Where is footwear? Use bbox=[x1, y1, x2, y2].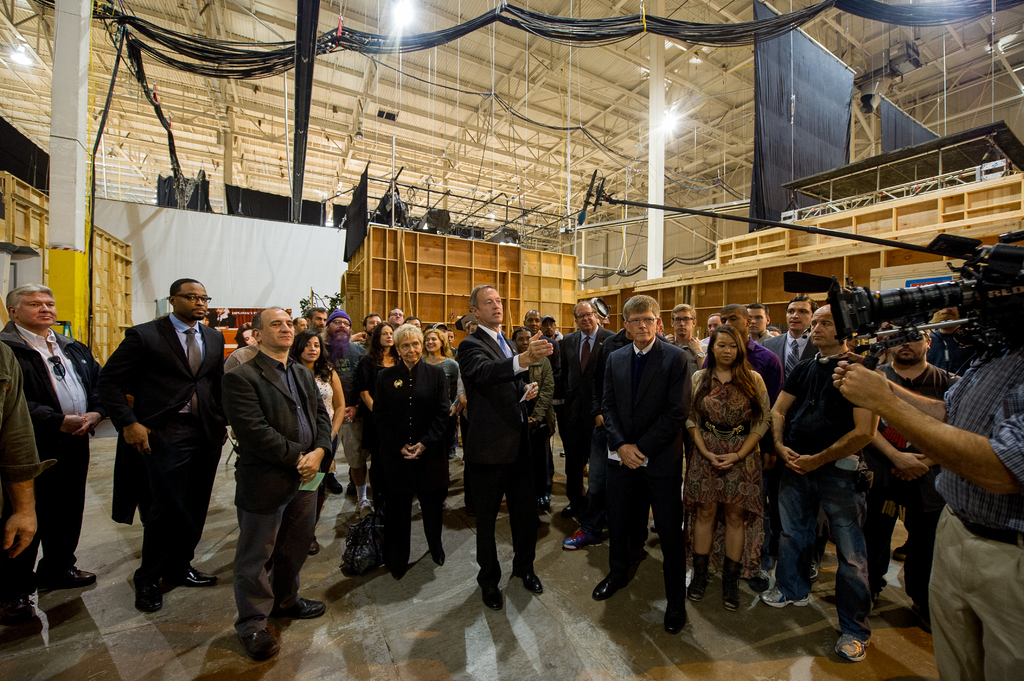
bbox=[518, 569, 543, 595].
